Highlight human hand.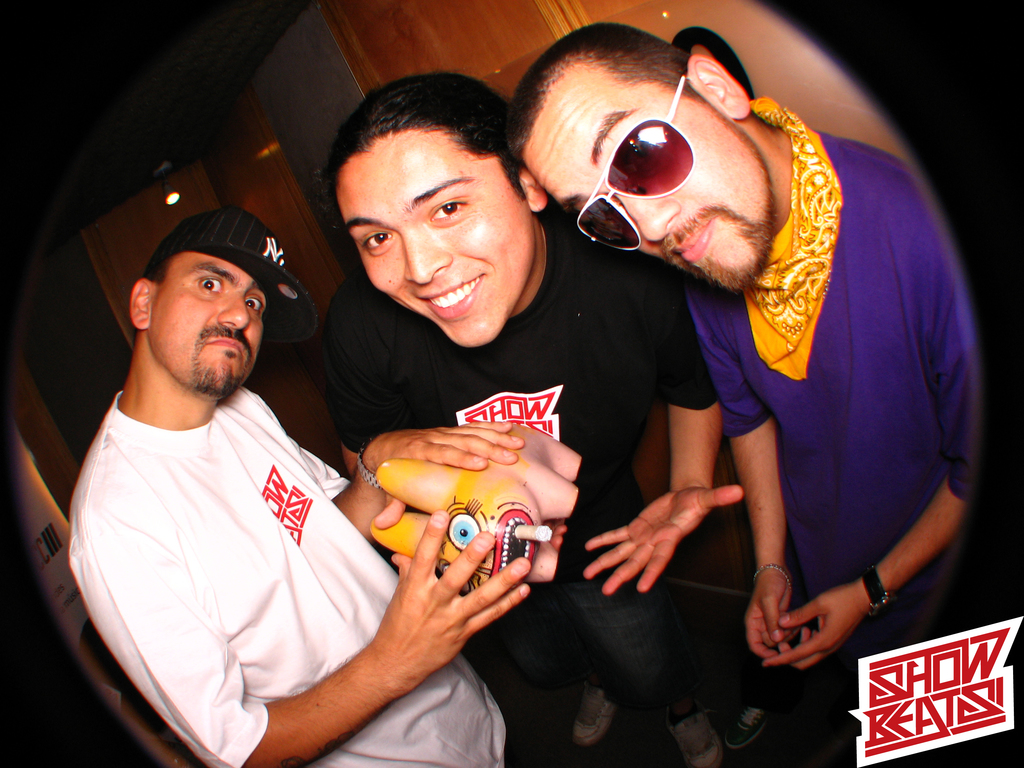
Highlighted region: [left=584, top=486, right=746, bottom=596].
